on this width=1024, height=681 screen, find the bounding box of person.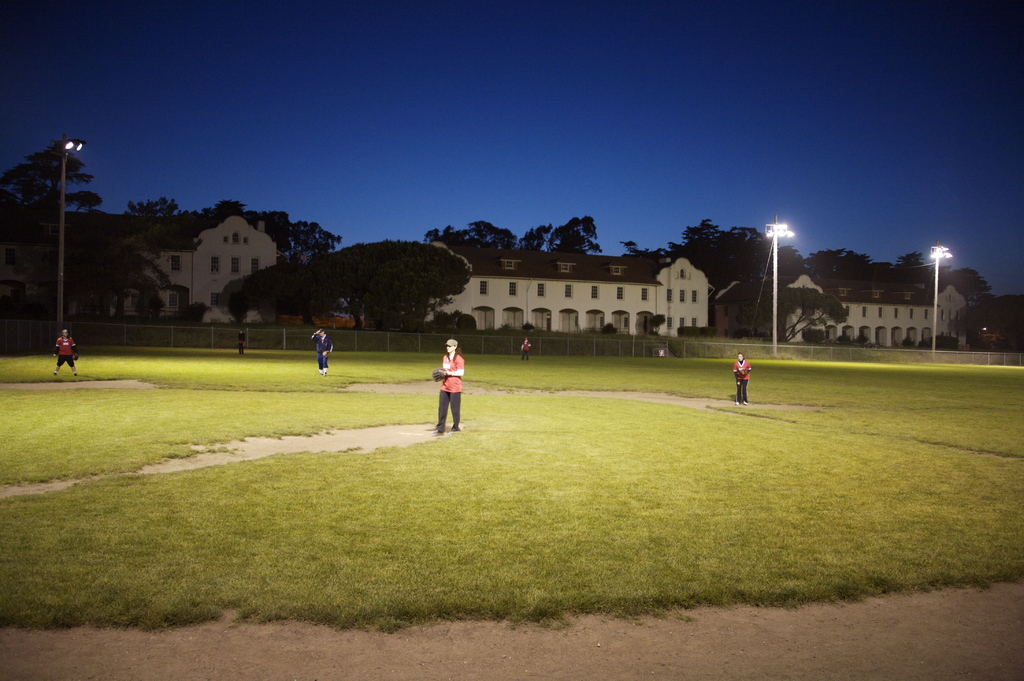
Bounding box: <region>733, 354, 748, 405</region>.
